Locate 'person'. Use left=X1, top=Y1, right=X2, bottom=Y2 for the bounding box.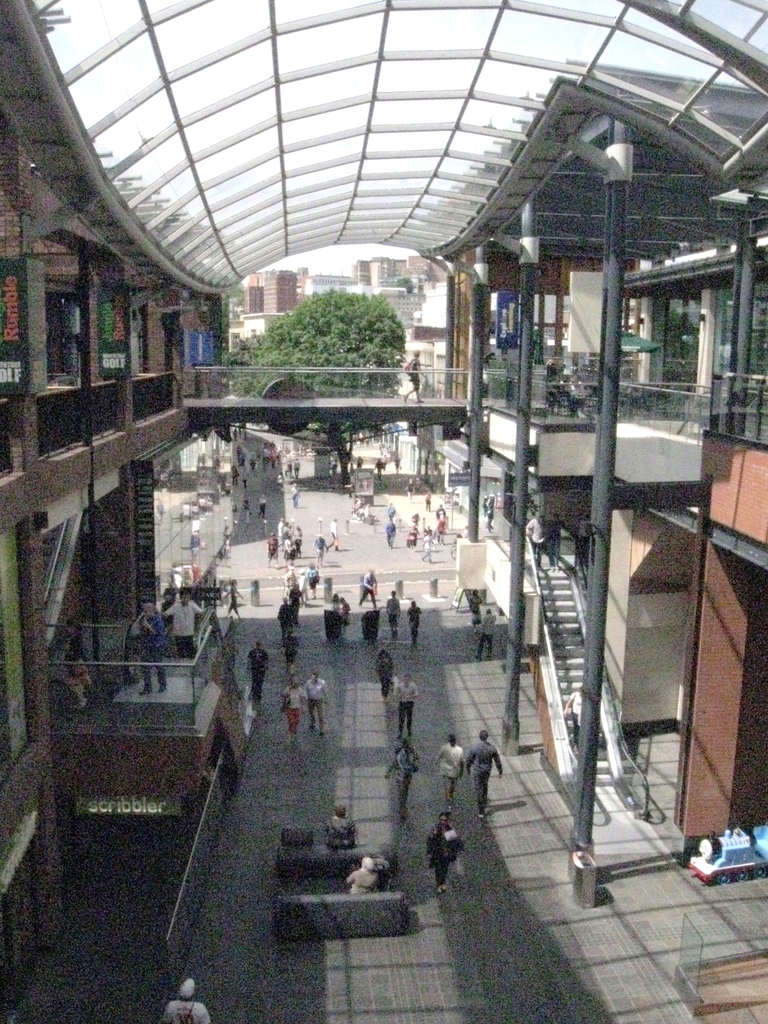
left=340, top=856, right=374, bottom=902.
